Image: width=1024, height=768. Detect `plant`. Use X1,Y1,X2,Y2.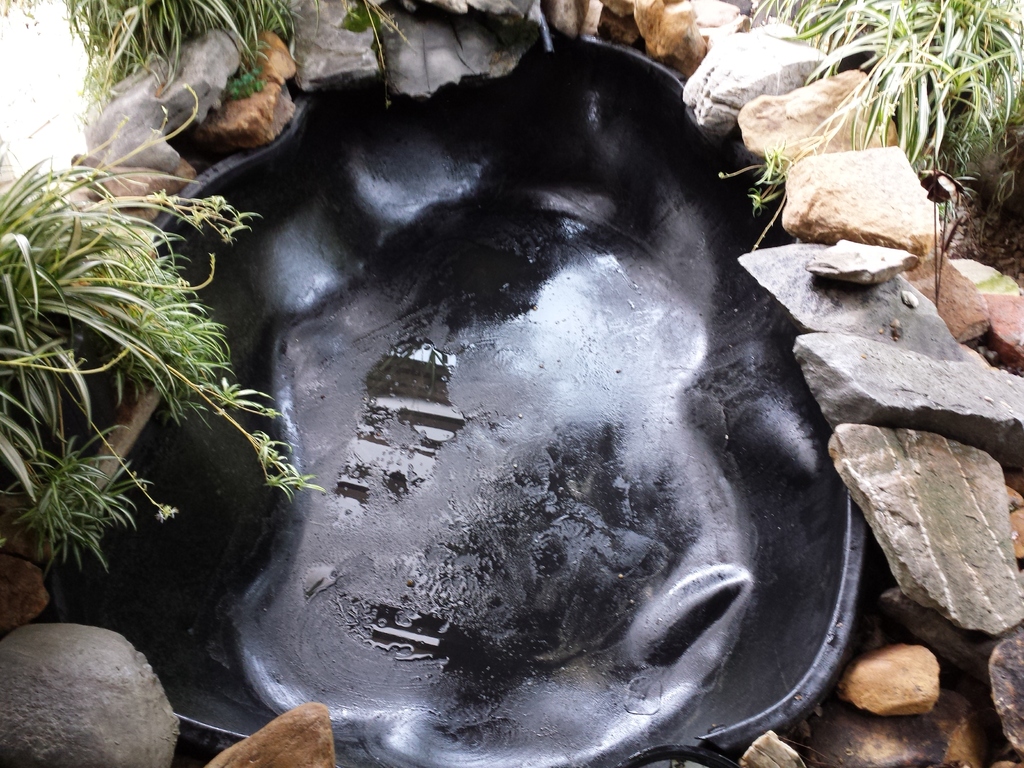
54,0,307,115.
